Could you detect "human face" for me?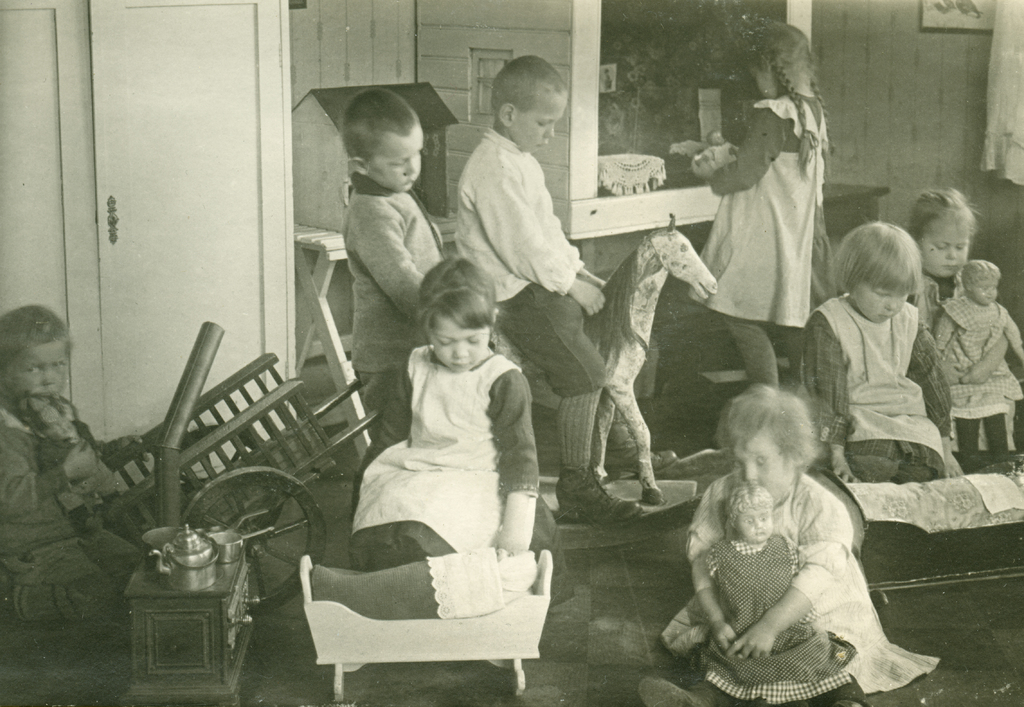
Detection result: 429, 310, 492, 373.
